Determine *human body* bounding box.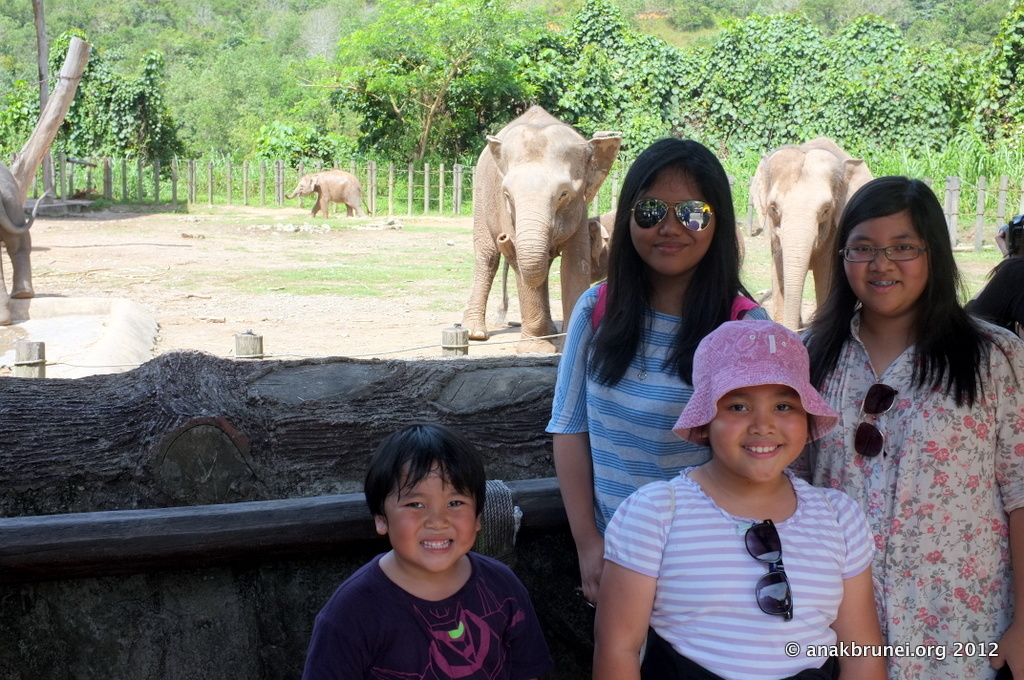
Determined: bbox(541, 276, 775, 679).
